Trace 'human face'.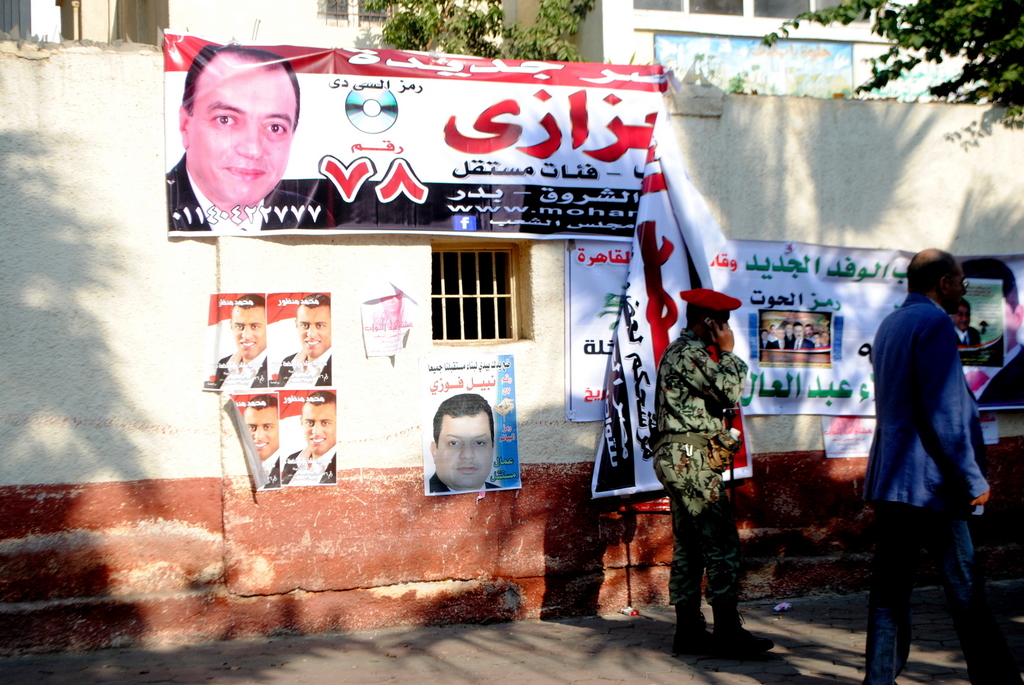
Traced to x1=189 y1=47 x2=295 y2=206.
